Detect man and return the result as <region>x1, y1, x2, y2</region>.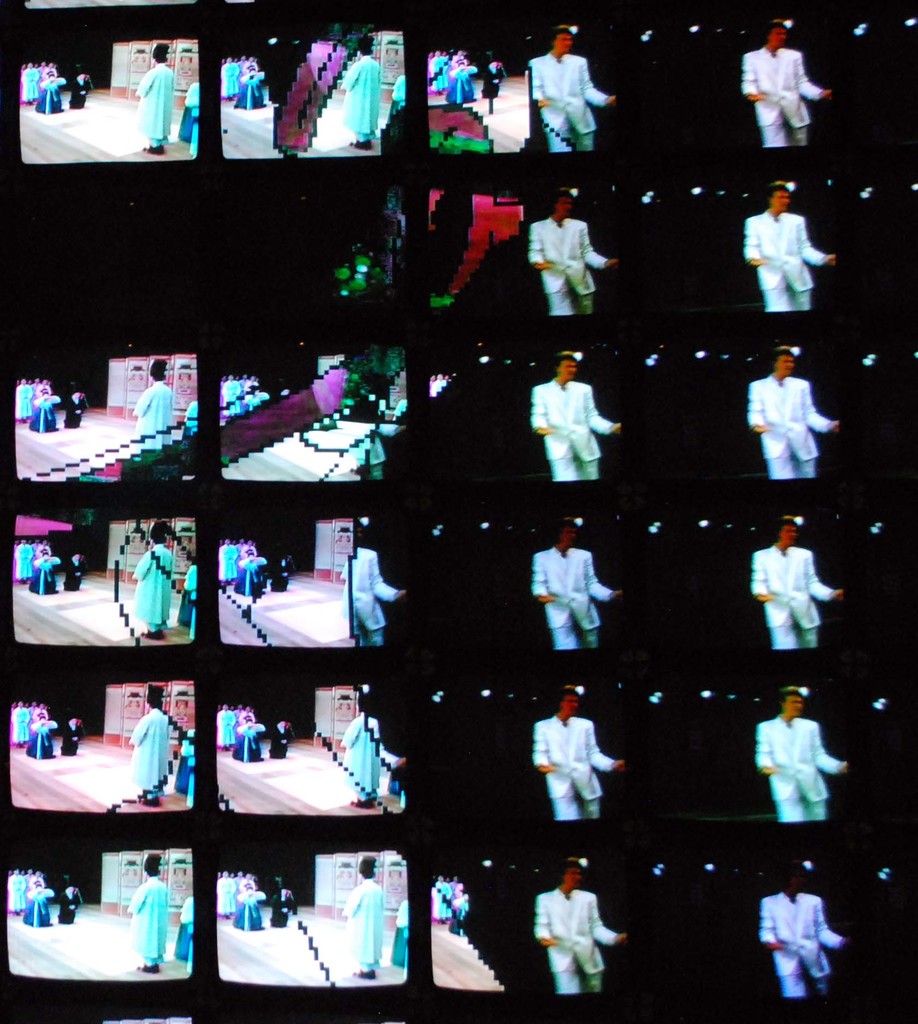
<region>756, 690, 851, 826</region>.
